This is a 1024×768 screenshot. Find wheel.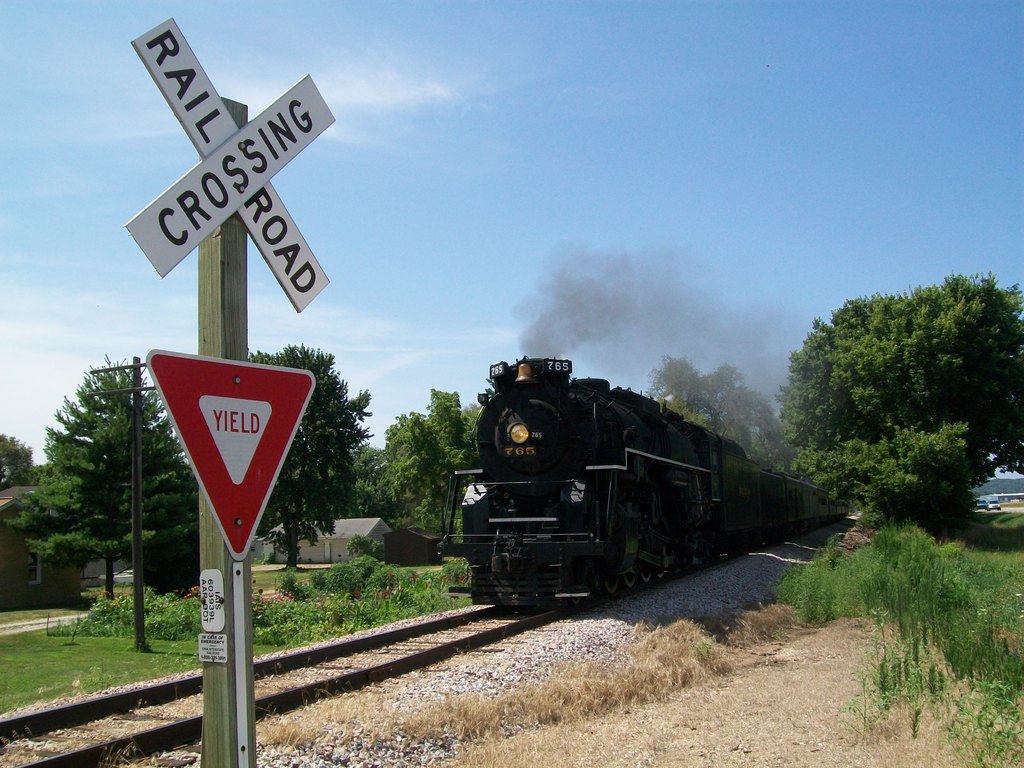
Bounding box: box=[640, 570, 652, 586].
